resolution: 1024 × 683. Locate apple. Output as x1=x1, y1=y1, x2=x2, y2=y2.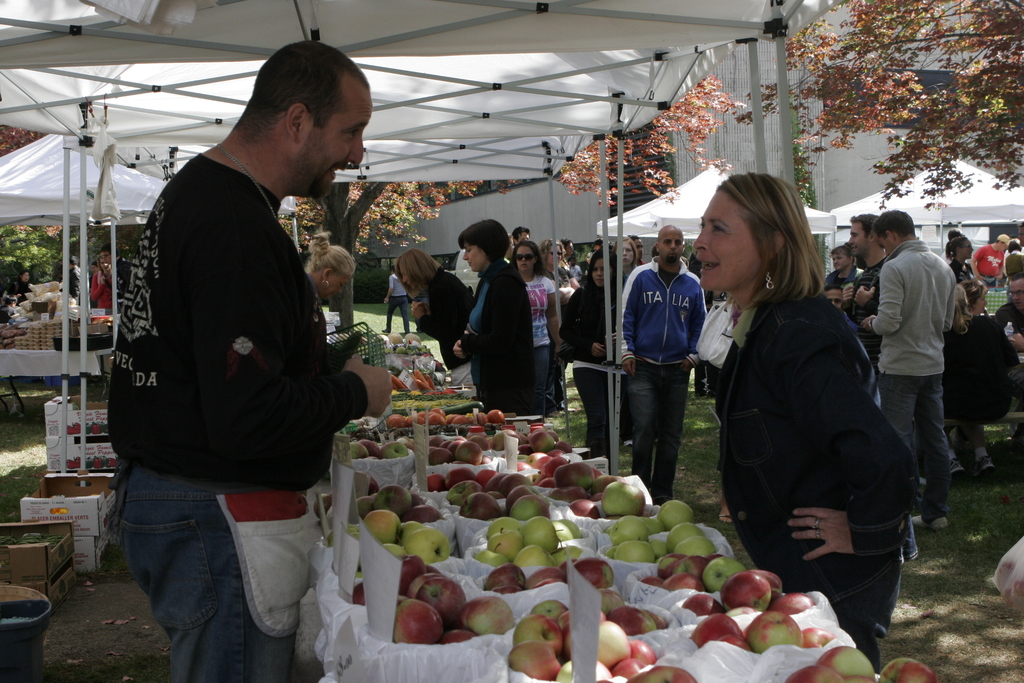
x1=879, y1=658, x2=940, y2=682.
